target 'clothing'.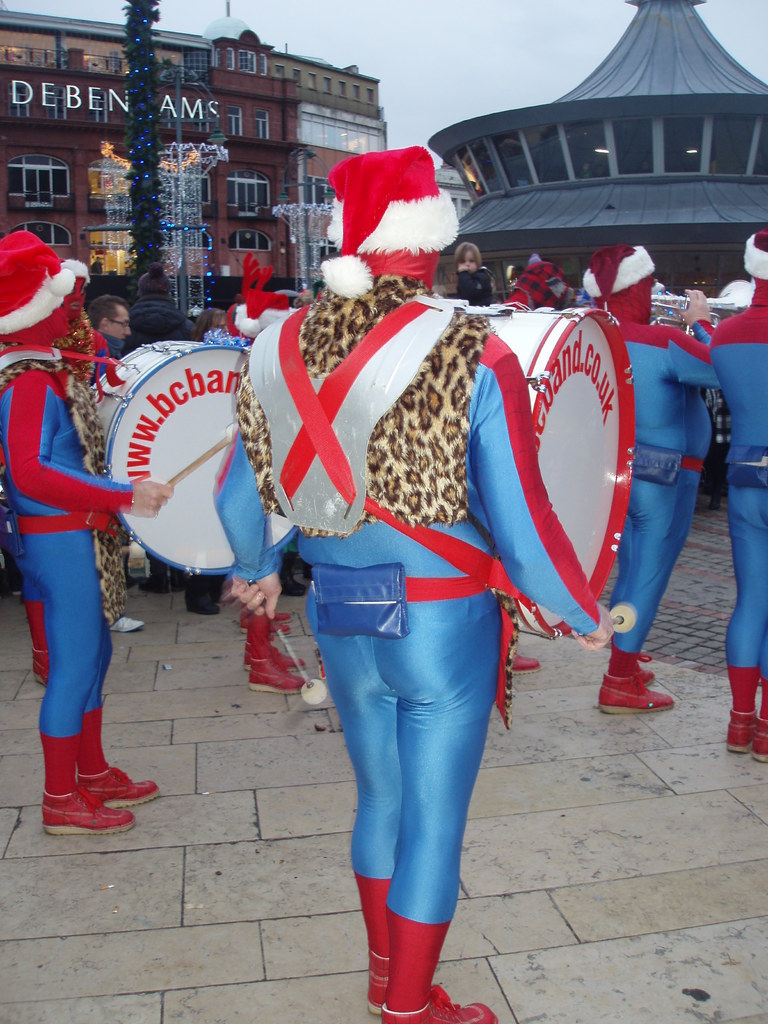
Target region: [x1=209, y1=280, x2=298, y2=347].
